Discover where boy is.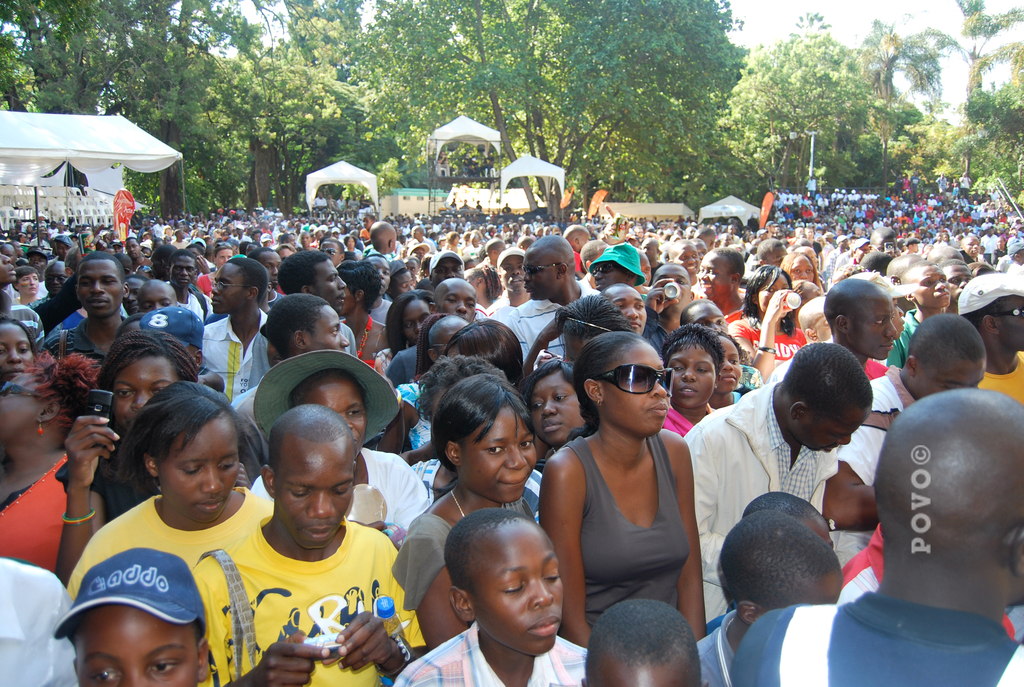
Discovered at left=579, top=593, right=703, bottom=686.
